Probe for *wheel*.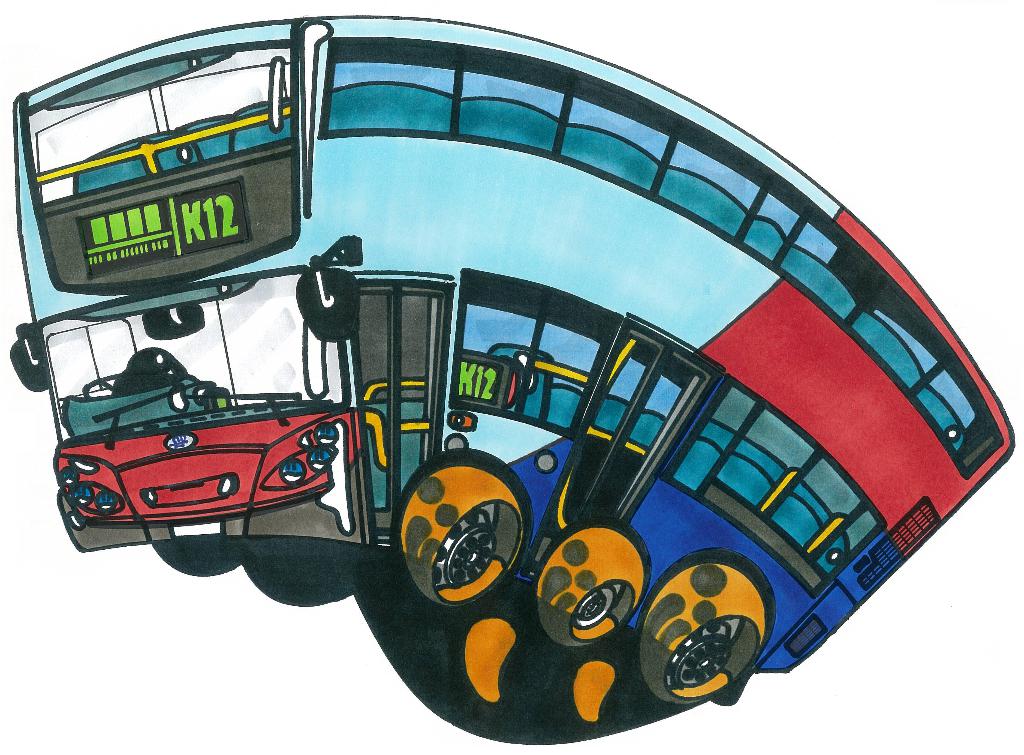
Probe result: l=394, t=466, r=529, b=629.
